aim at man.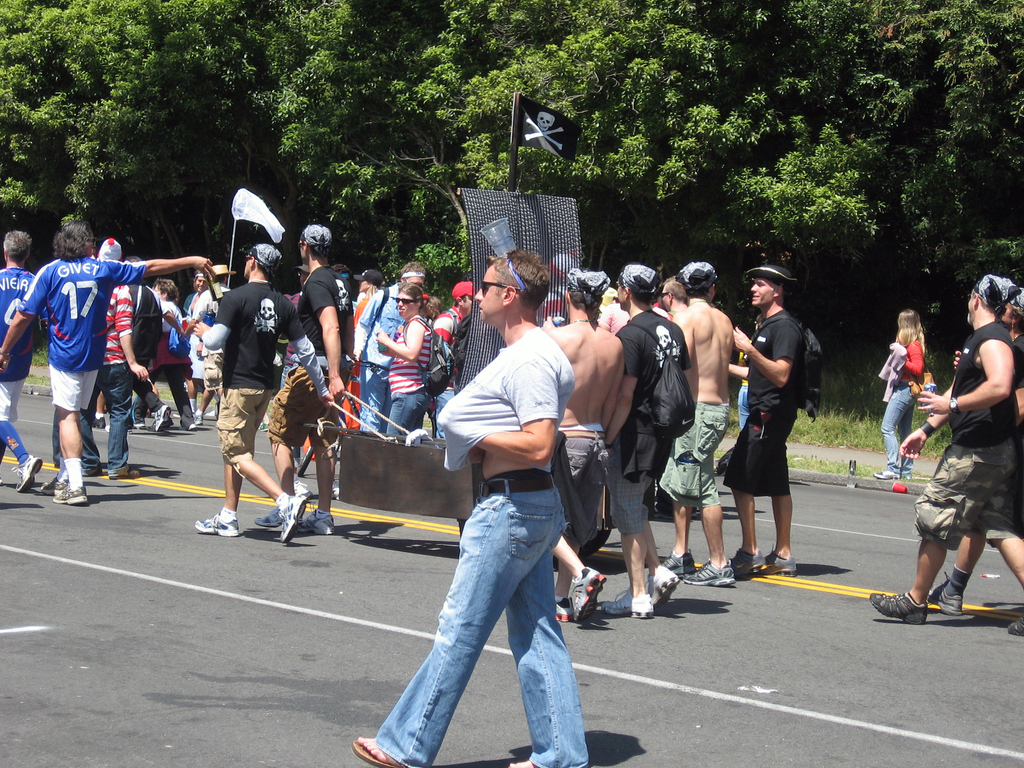
Aimed at x1=264, y1=217, x2=359, y2=531.
